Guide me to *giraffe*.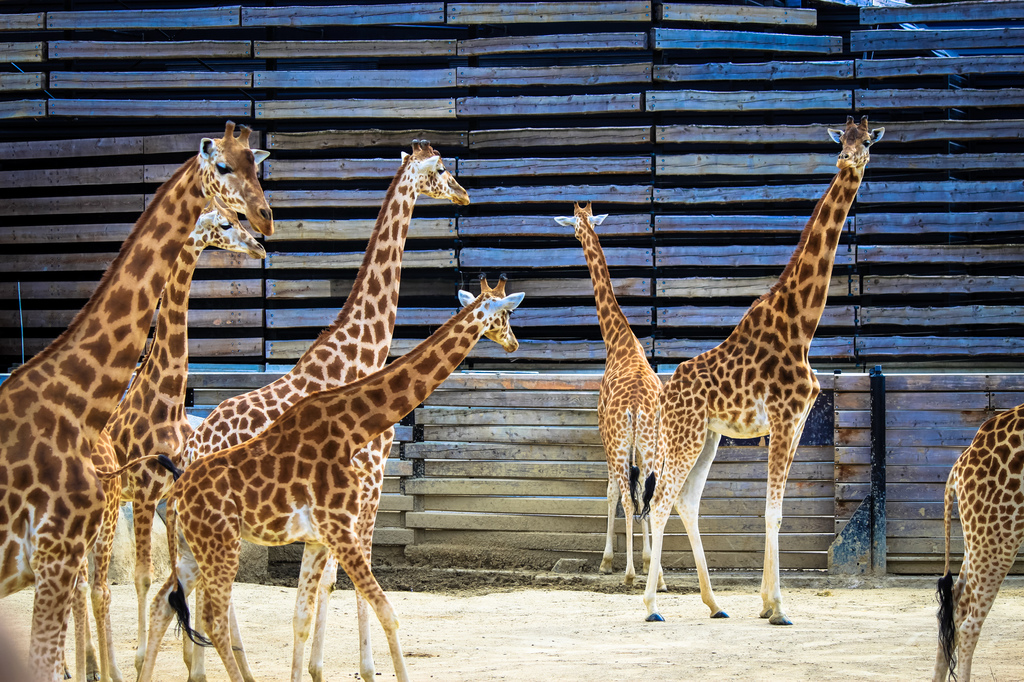
Guidance: (left=583, top=119, right=902, bottom=628).
